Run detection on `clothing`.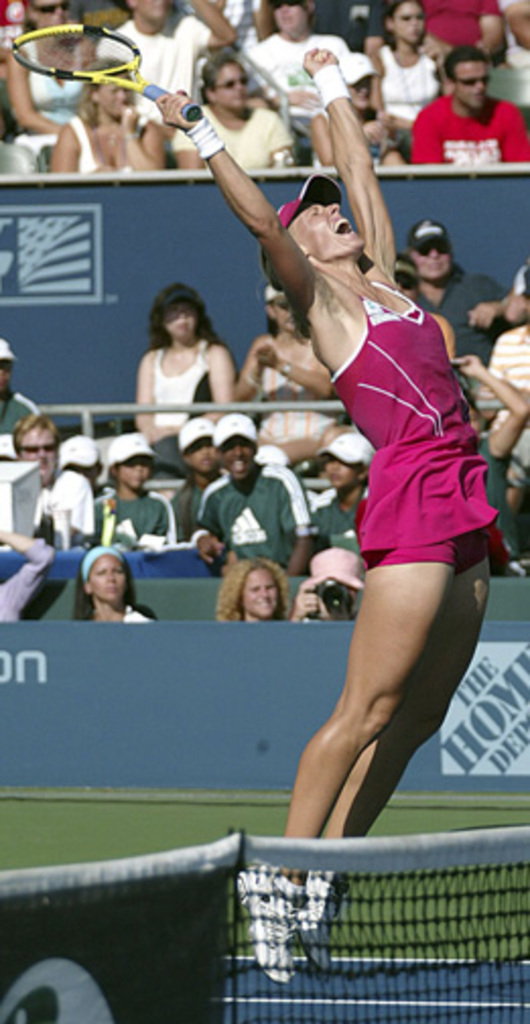
Result: locate(323, 272, 504, 583).
